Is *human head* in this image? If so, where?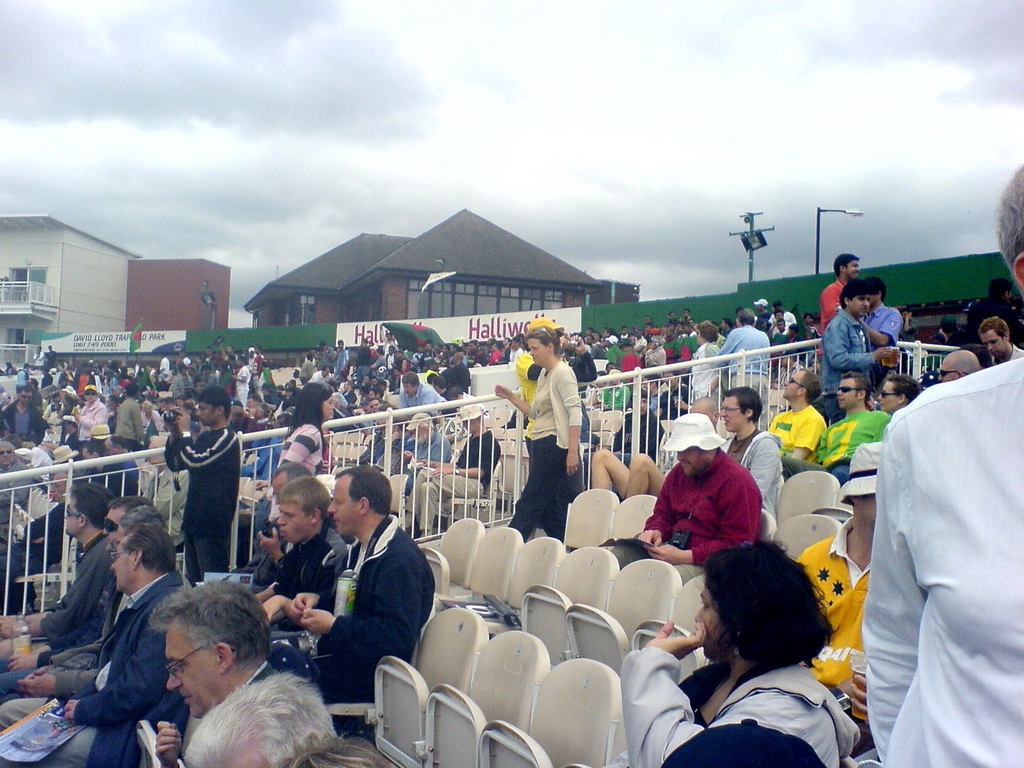
Yes, at rect(112, 506, 164, 559).
